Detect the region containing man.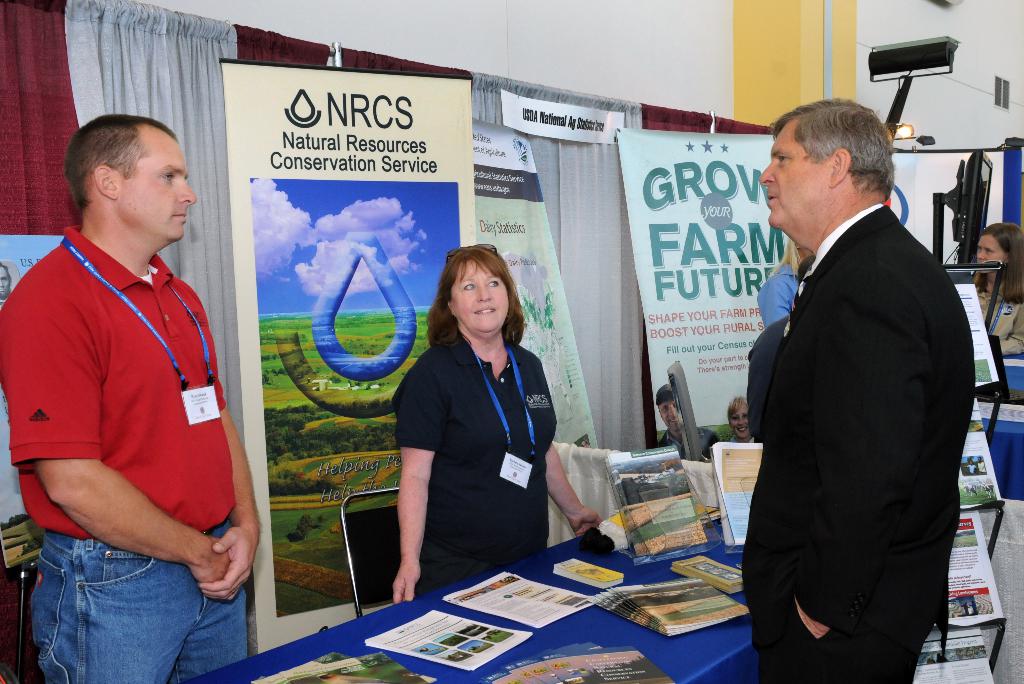
BBox(727, 95, 980, 682).
